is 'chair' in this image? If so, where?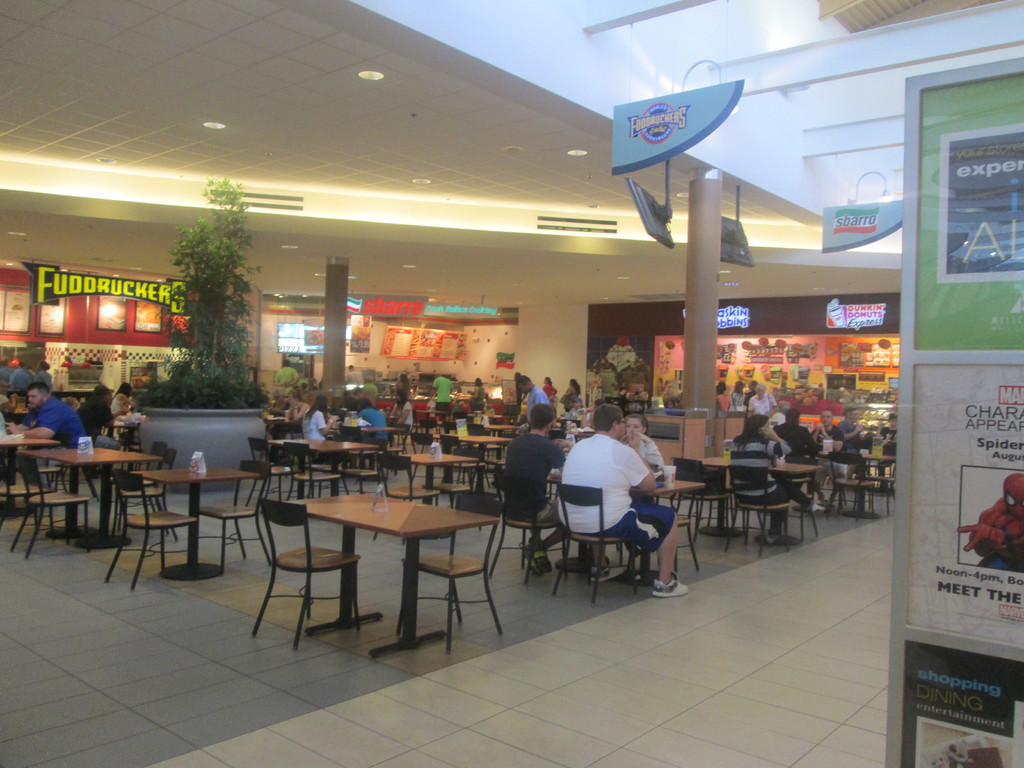
Yes, at locate(395, 493, 505, 657).
